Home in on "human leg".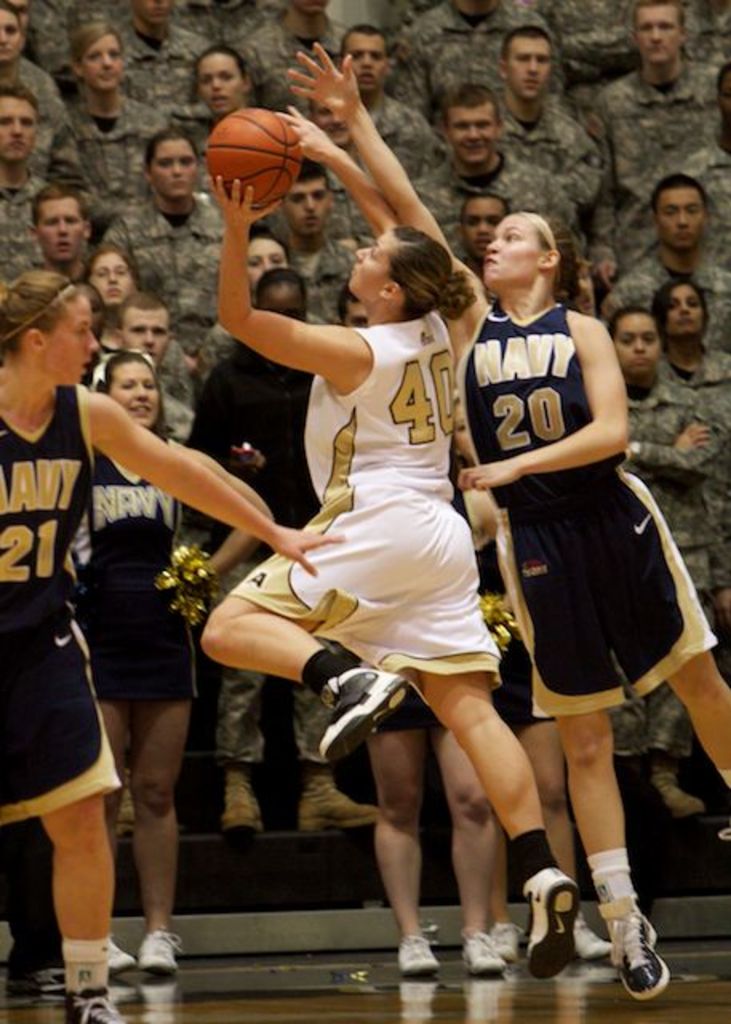
Homed in at {"left": 558, "top": 718, "right": 665, "bottom": 1000}.
